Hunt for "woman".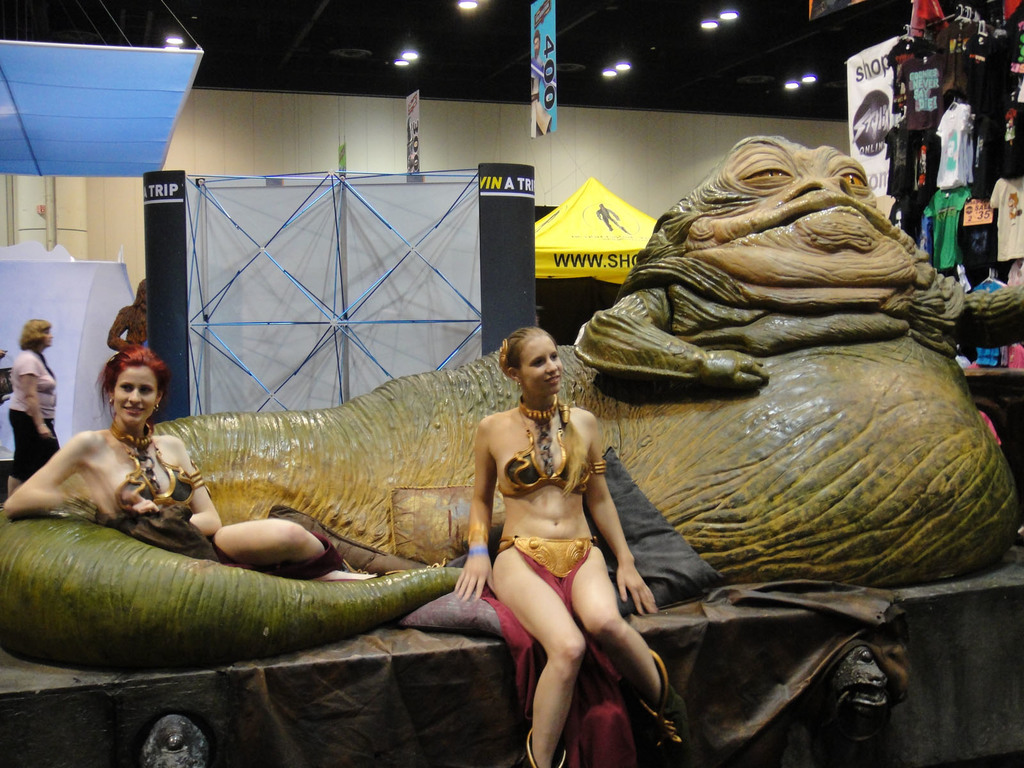
Hunted down at [x1=4, y1=347, x2=385, y2=576].
